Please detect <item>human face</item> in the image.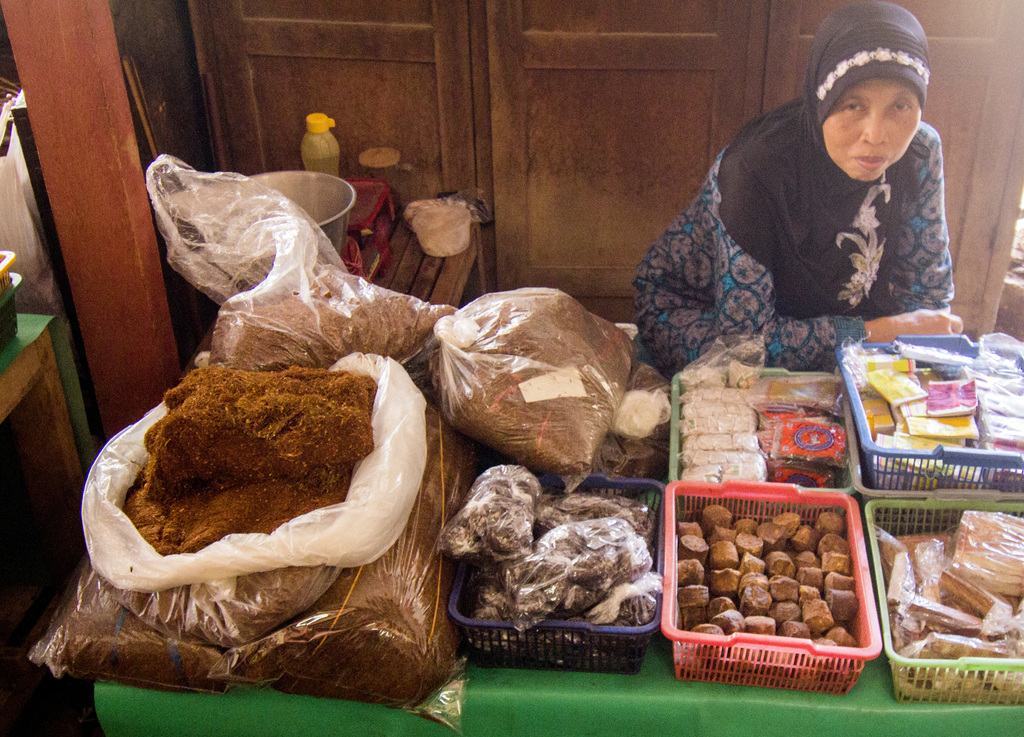
x1=822, y1=70, x2=919, y2=175.
